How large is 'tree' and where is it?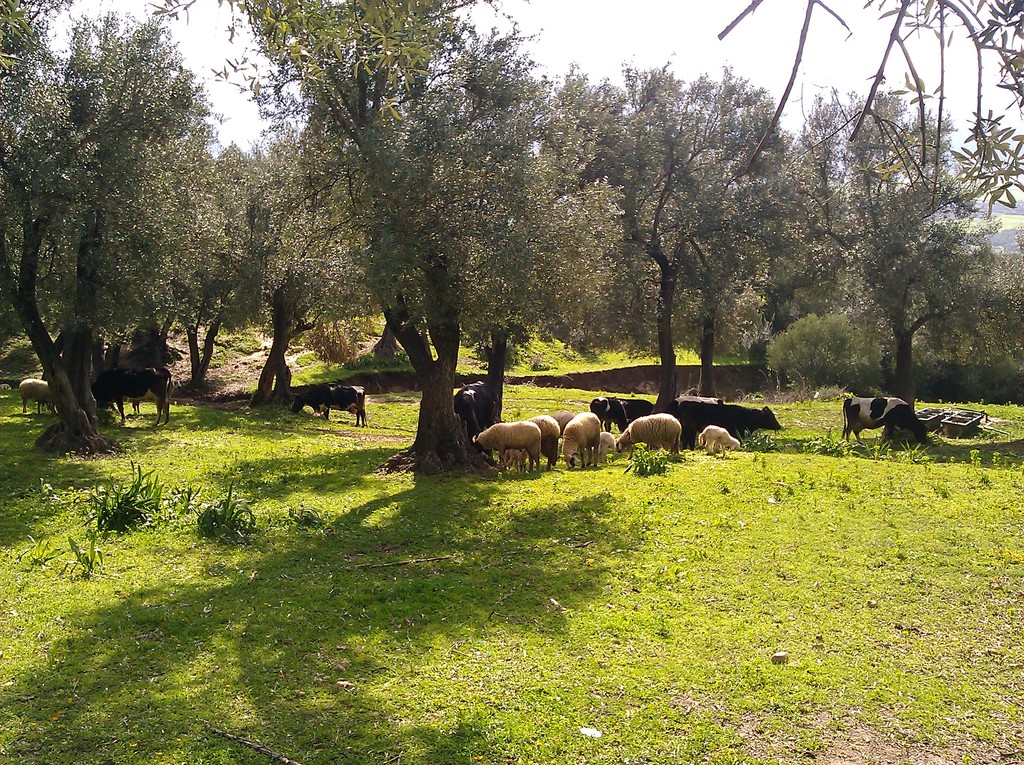
Bounding box: bbox=[138, 0, 573, 463].
